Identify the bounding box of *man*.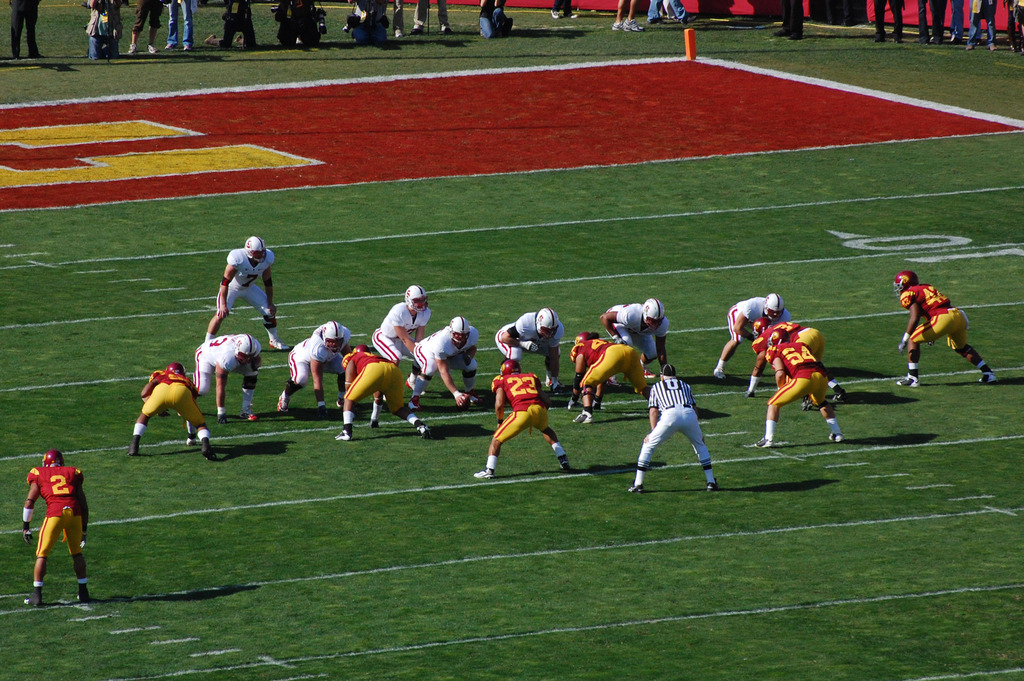
750 328 840 441.
